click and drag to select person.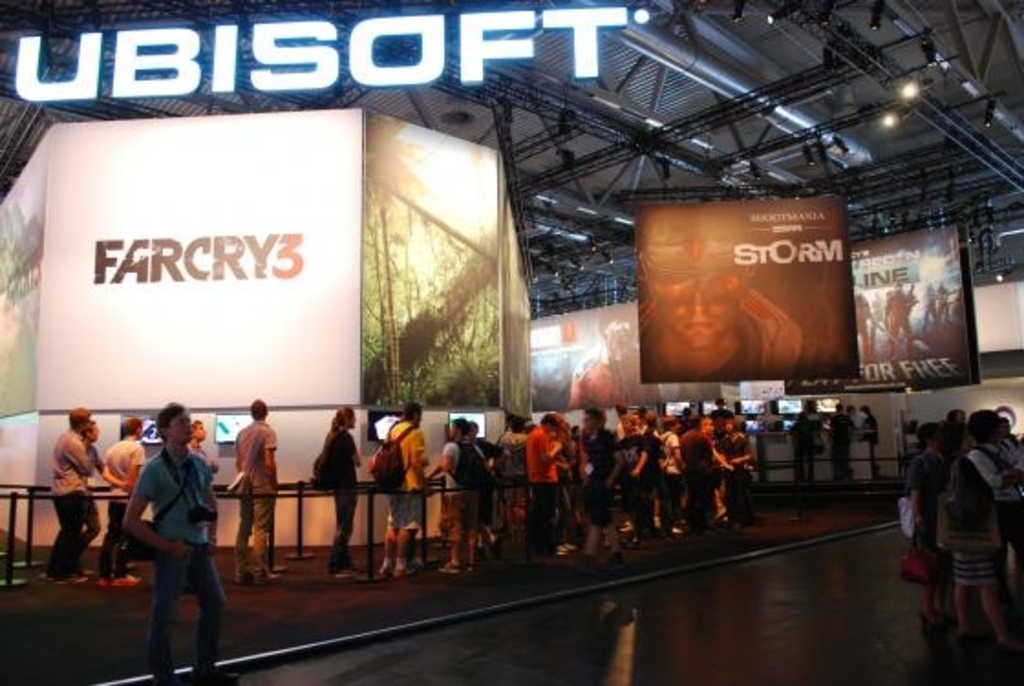
Selection: bbox(571, 304, 664, 406).
